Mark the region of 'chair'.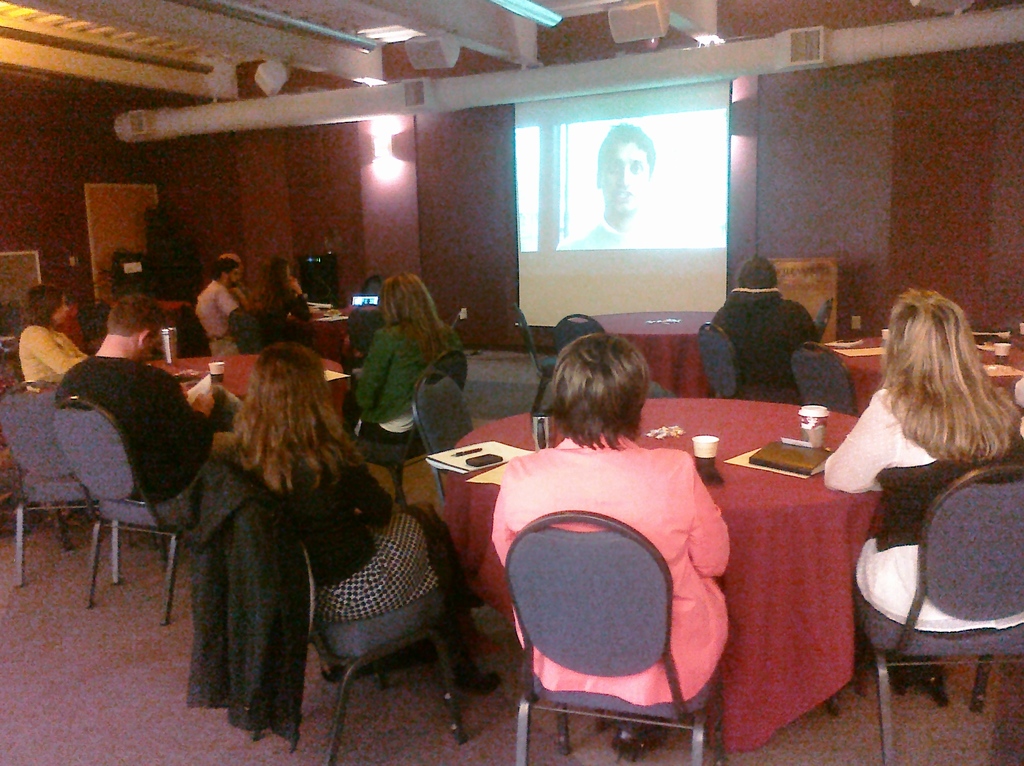
Region: (555,311,611,357).
